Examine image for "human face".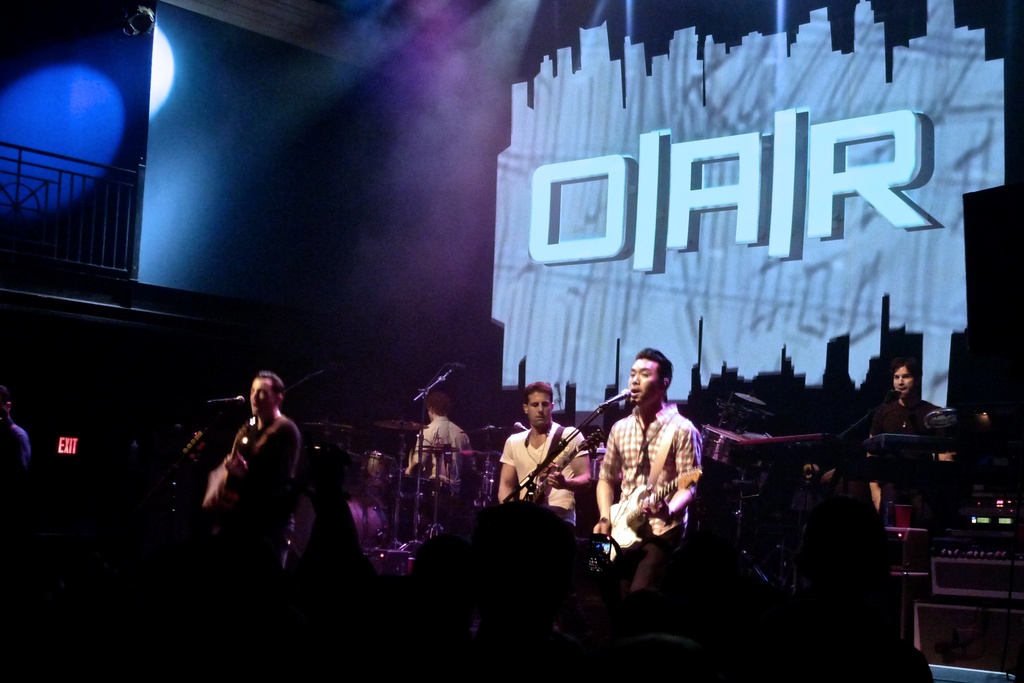
Examination result: detection(529, 389, 555, 432).
